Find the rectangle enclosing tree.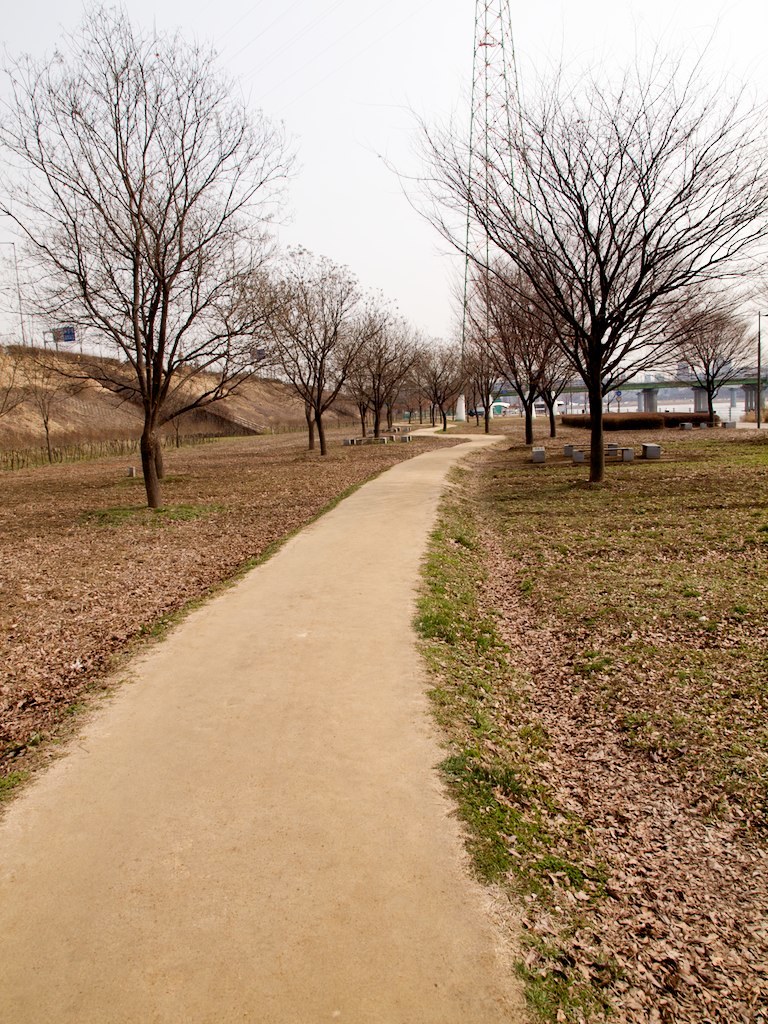
(445,244,597,434).
